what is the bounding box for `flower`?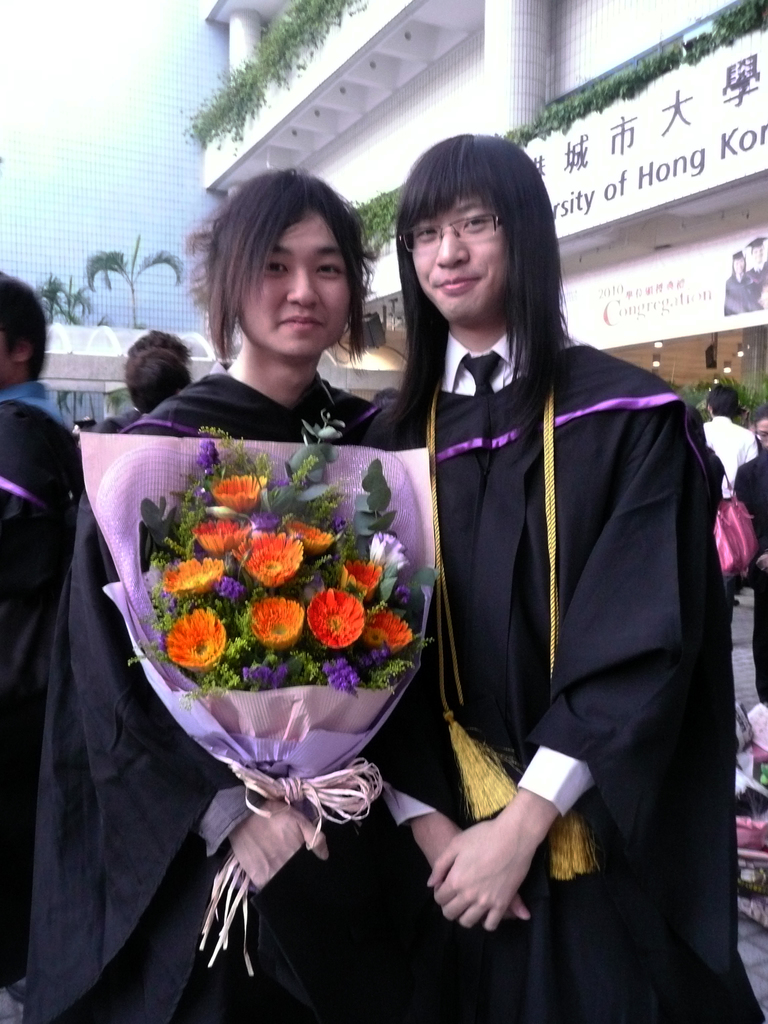
[left=389, top=582, right=413, bottom=605].
